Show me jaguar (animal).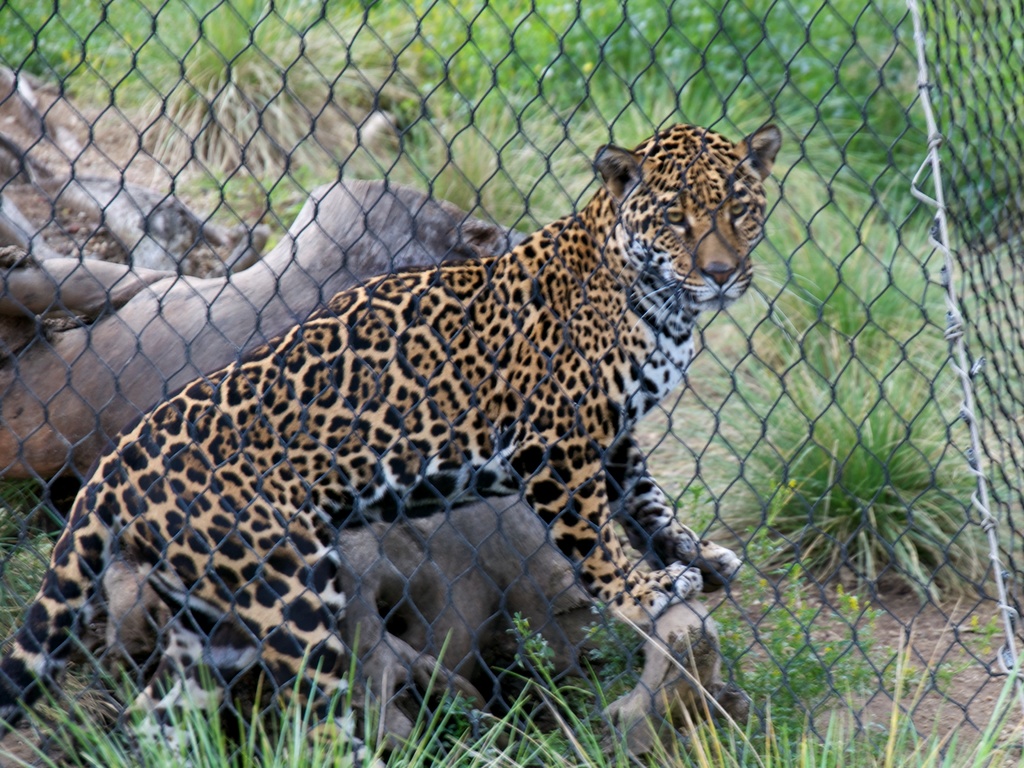
jaguar (animal) is here: Rect(0, 124, 826, 736).
